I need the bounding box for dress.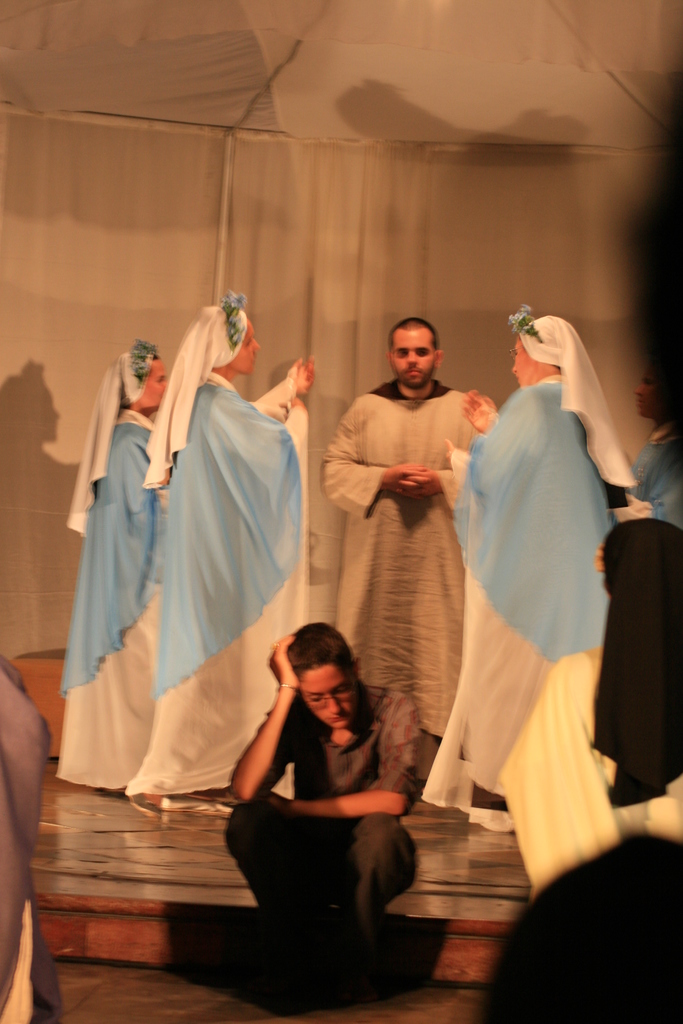
Here it is: (x1=48, y1=402, x2=163, y2=794).
